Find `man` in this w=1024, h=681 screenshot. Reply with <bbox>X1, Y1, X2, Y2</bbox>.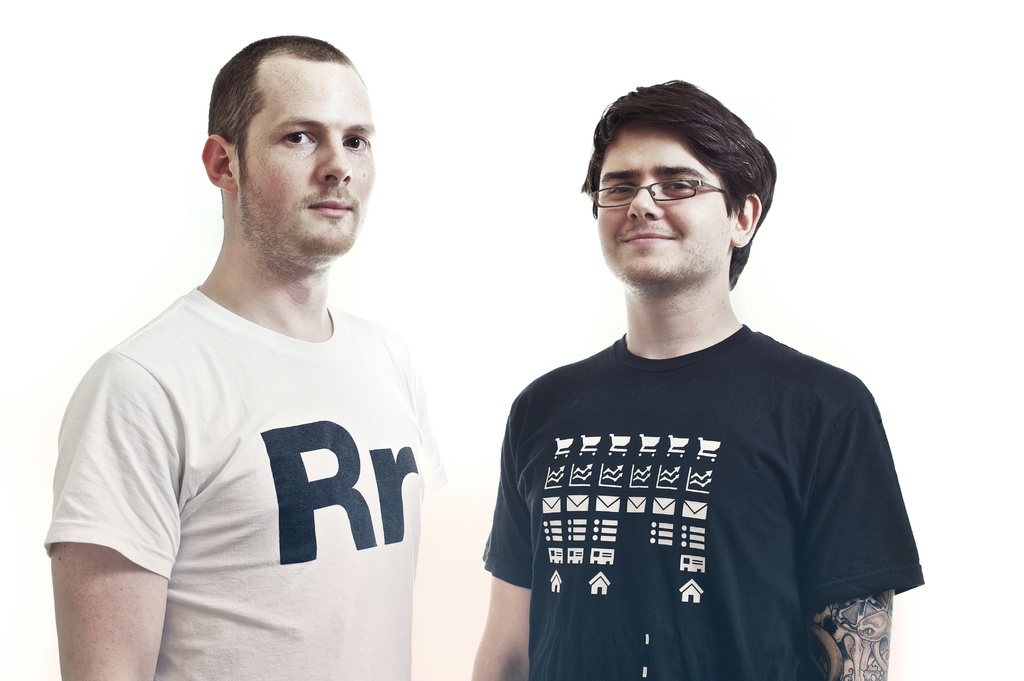
<bbox>36, 31, 471, 679</bbox>.
